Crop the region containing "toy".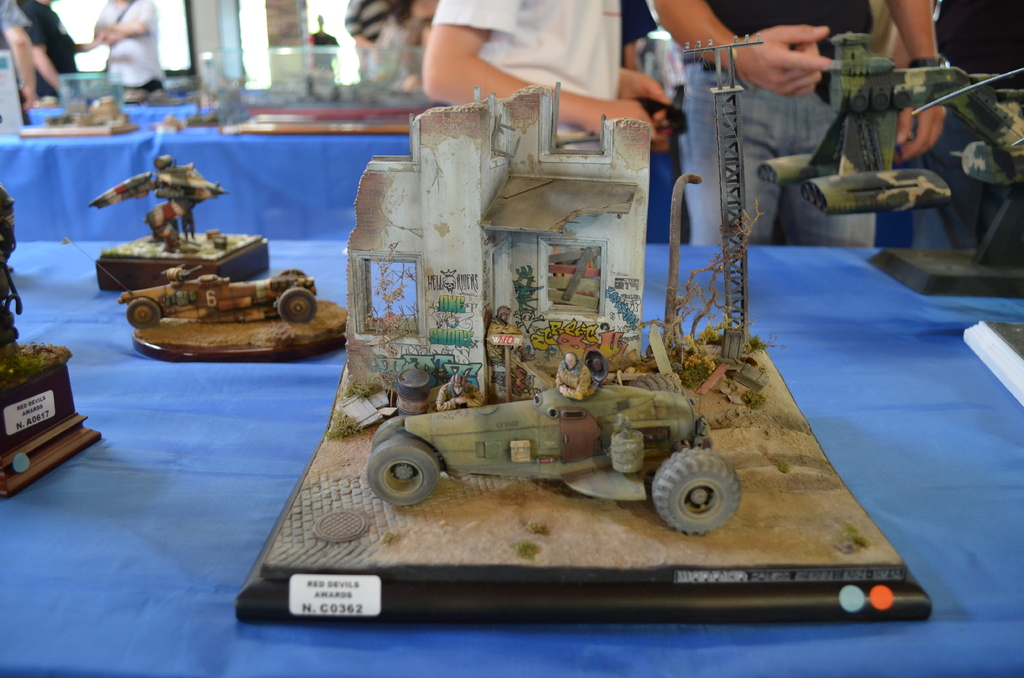
Crop region: detection(764, 31, 1023, 216).
